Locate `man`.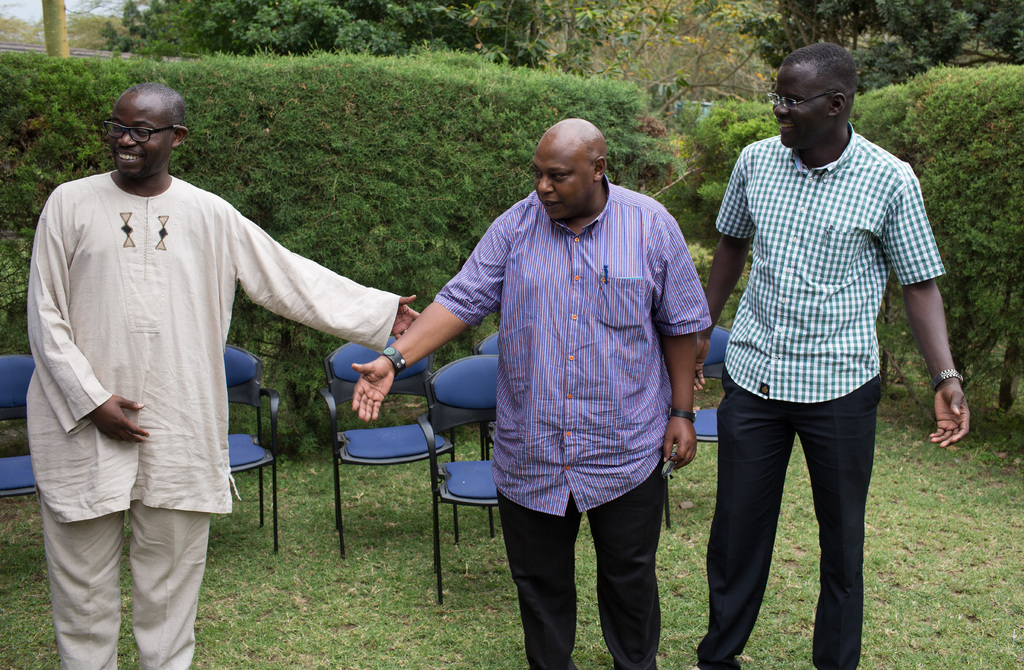
Bounding box: 694/42/964/628.
